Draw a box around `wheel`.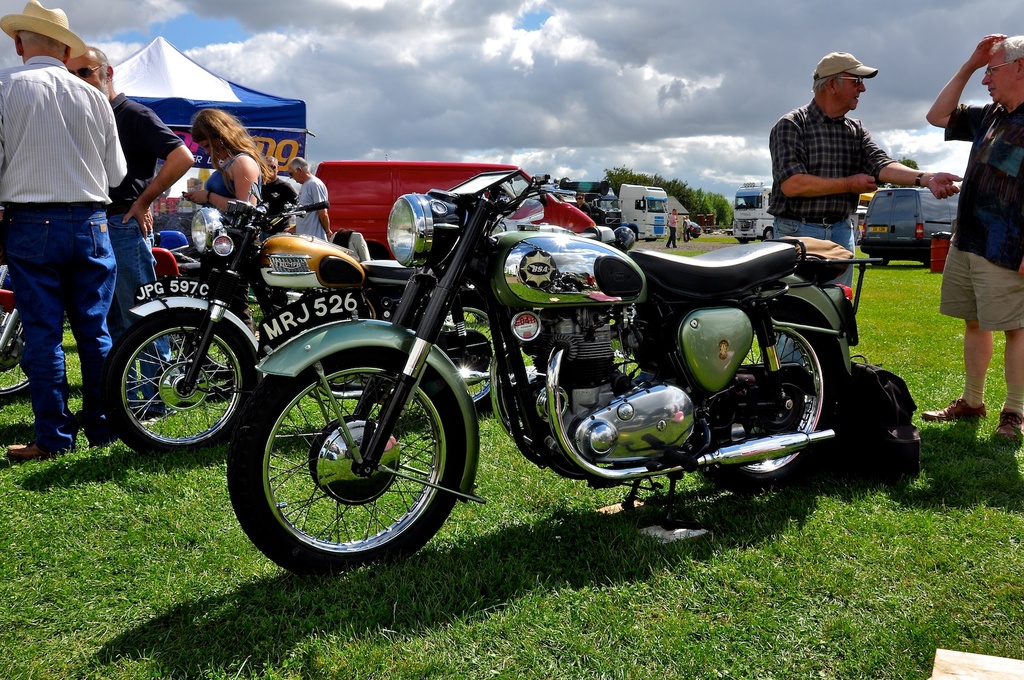
{"x1": 0, "y1": 310, "x2": 32, "y2": 405}.
